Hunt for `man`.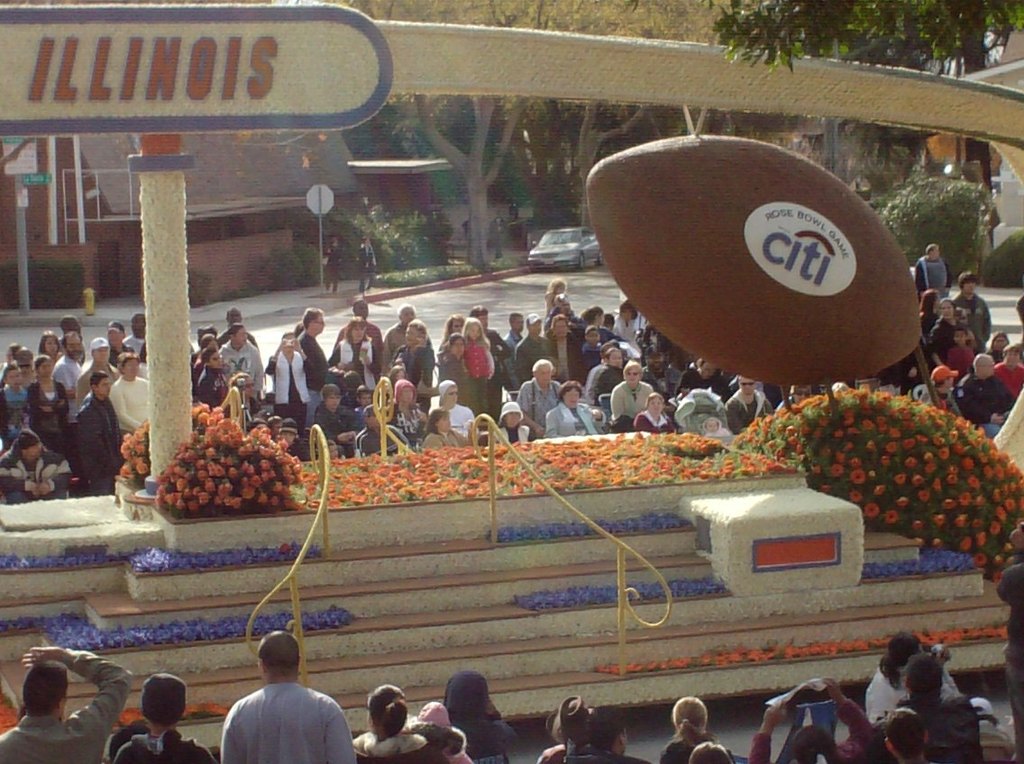
Hunted down at select_region(55, 332, 84, 478).
